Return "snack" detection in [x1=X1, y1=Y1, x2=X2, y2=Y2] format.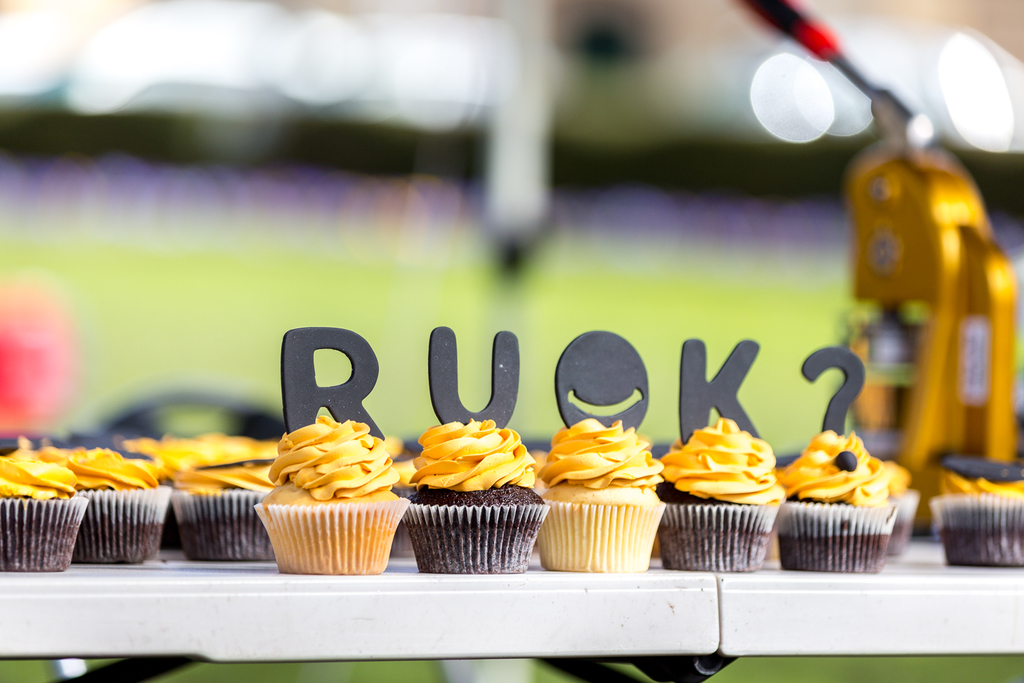
[x1=936, y1=455, x2=1023, y2=569].
